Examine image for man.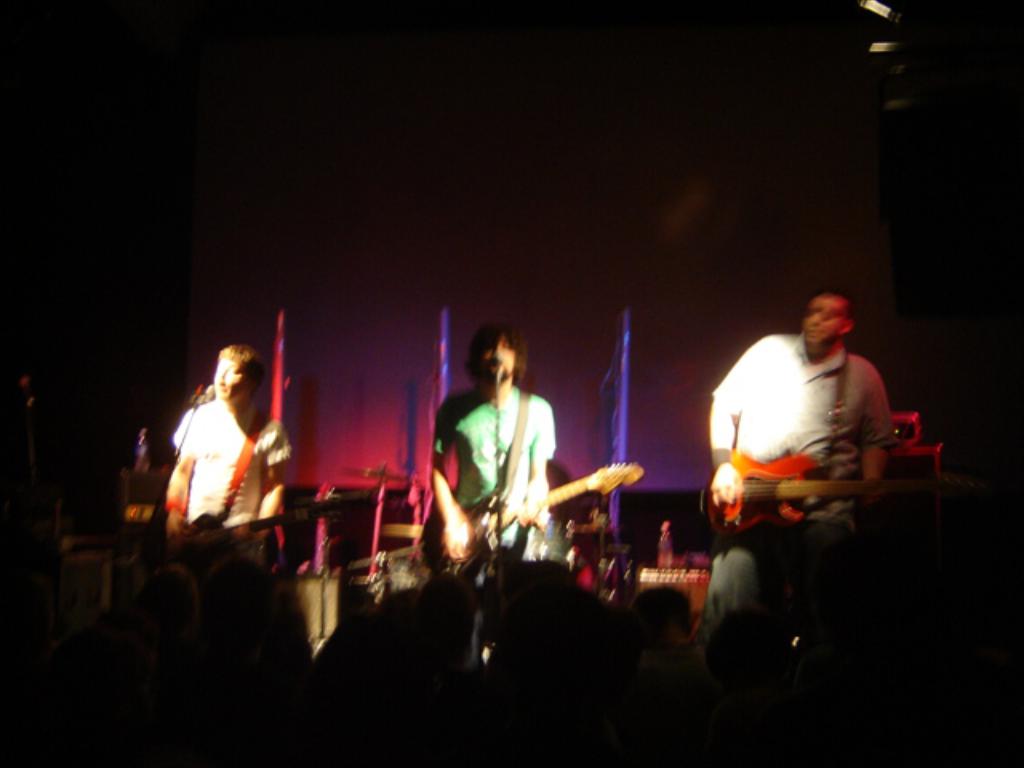
Examination result: bbox(173, 341, 291, 554).
